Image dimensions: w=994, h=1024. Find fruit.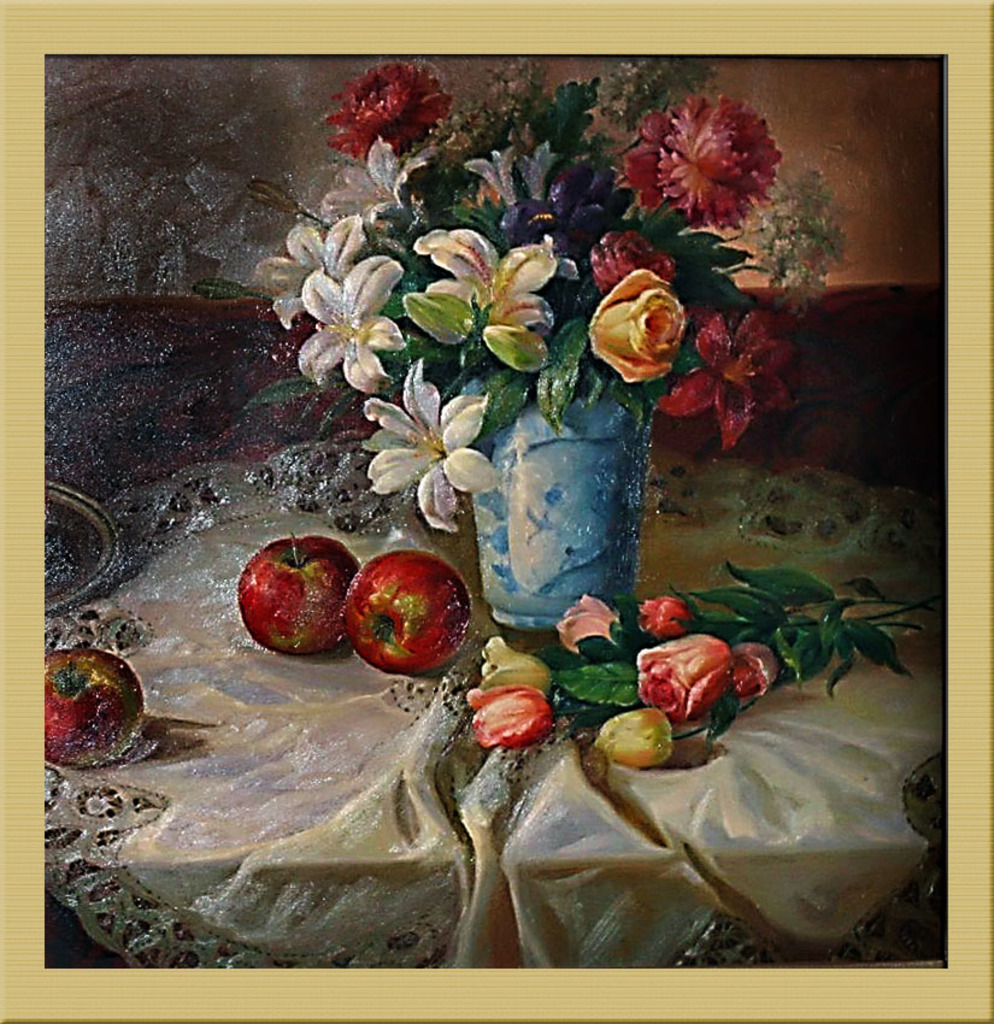
237,535,360,653.
